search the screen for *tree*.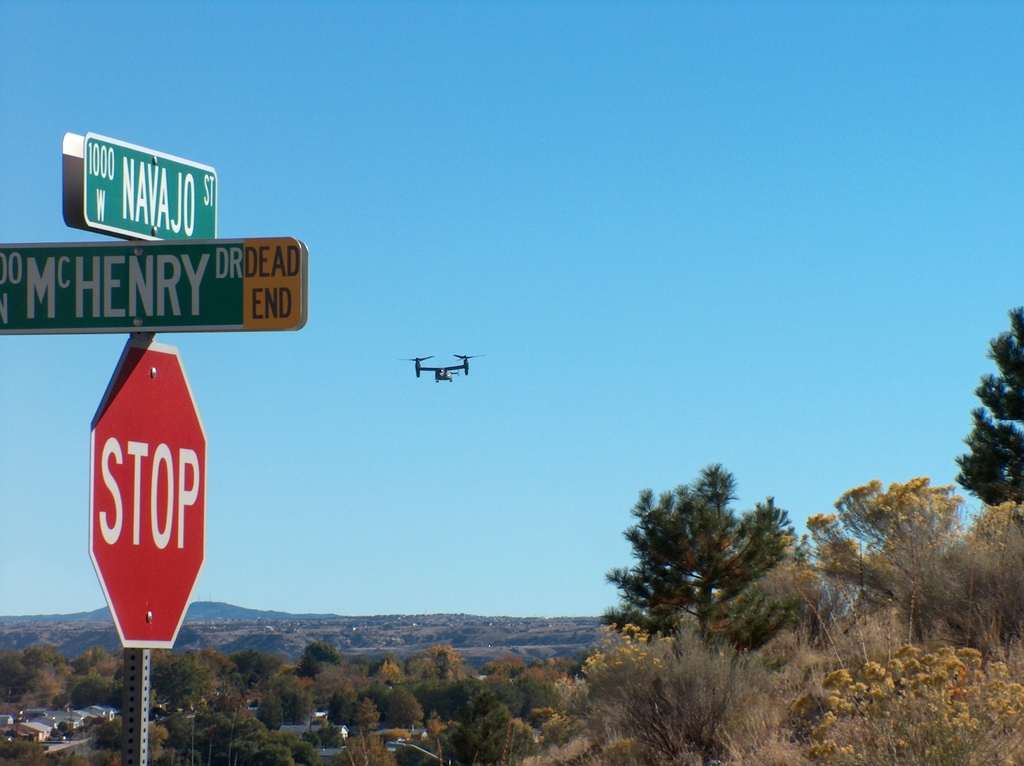
Found at crop(603, 460, 774, 682).
